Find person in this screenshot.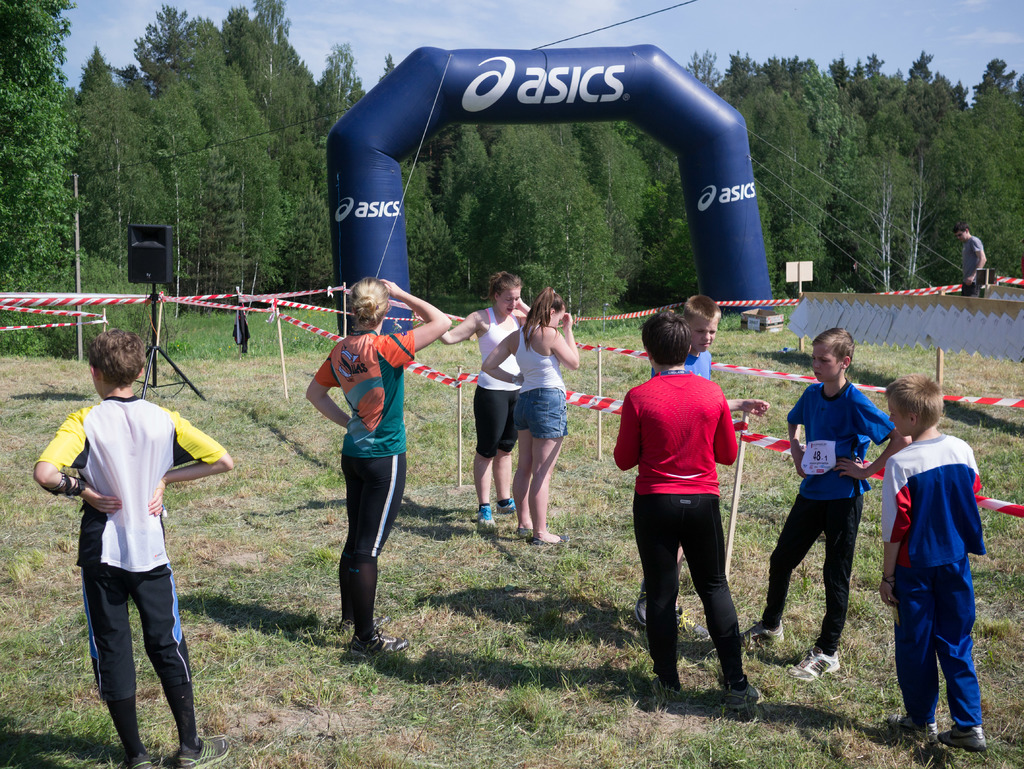
The bounding box for person is crop(479, 279, 581, 558).
